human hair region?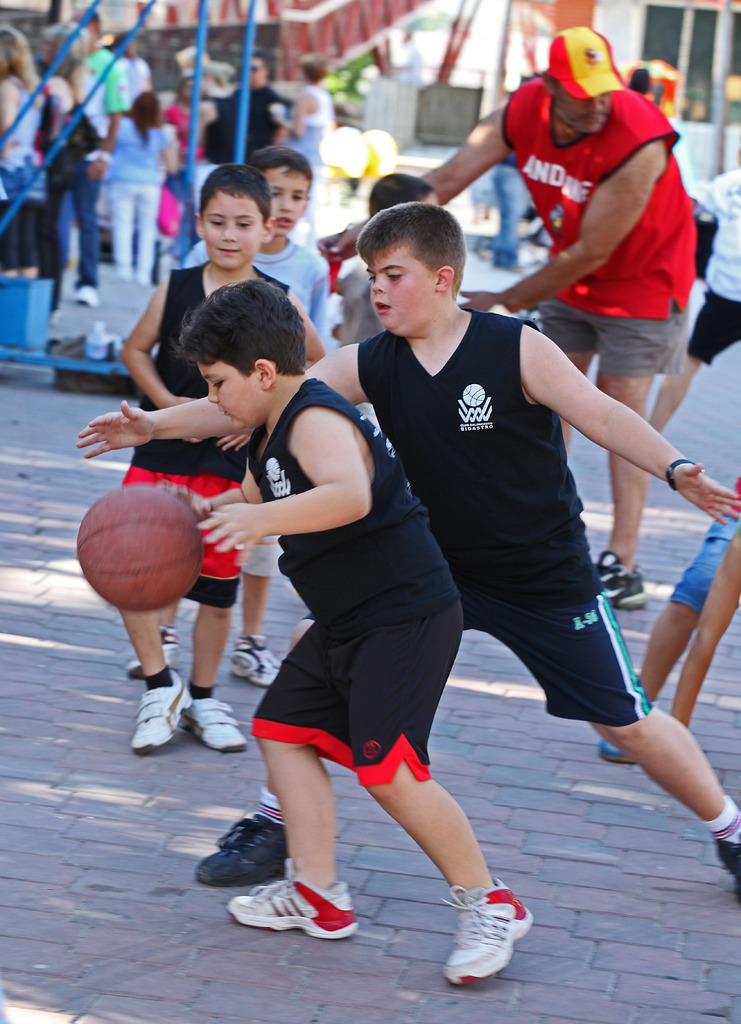
locate(626, 65, 652, 95)
